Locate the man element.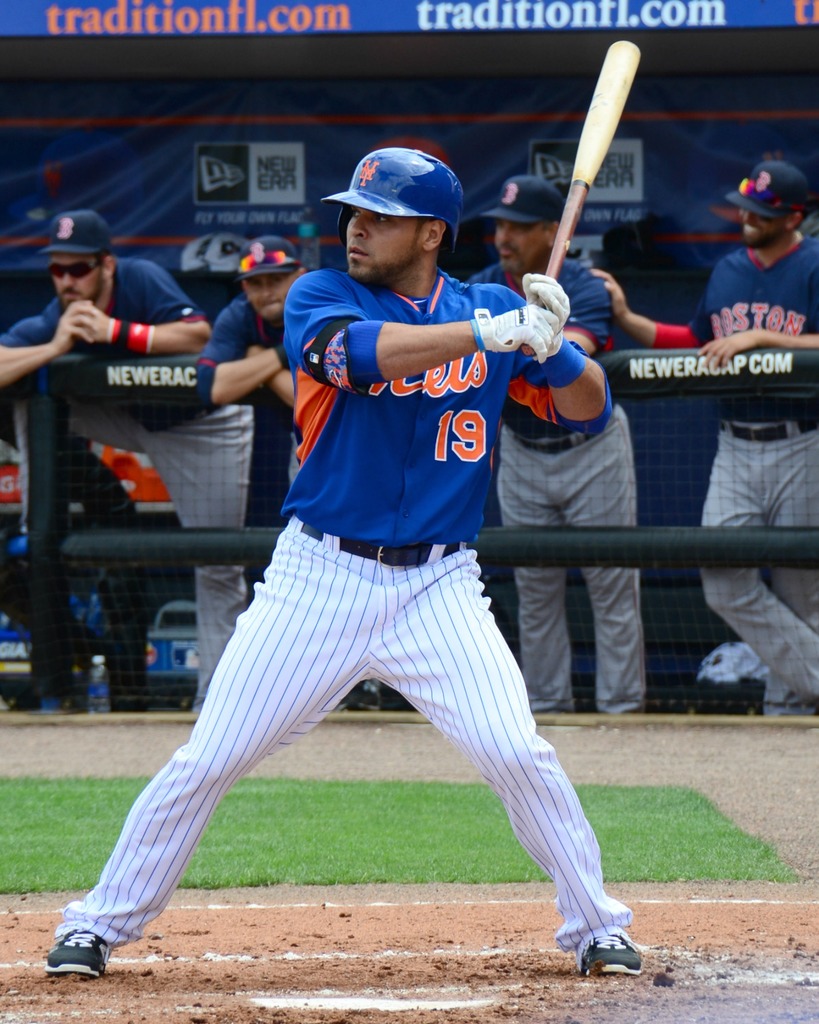
Element bbox: {"x1": 591, "y1": 161, "x2": 818, "y2": 716}.
